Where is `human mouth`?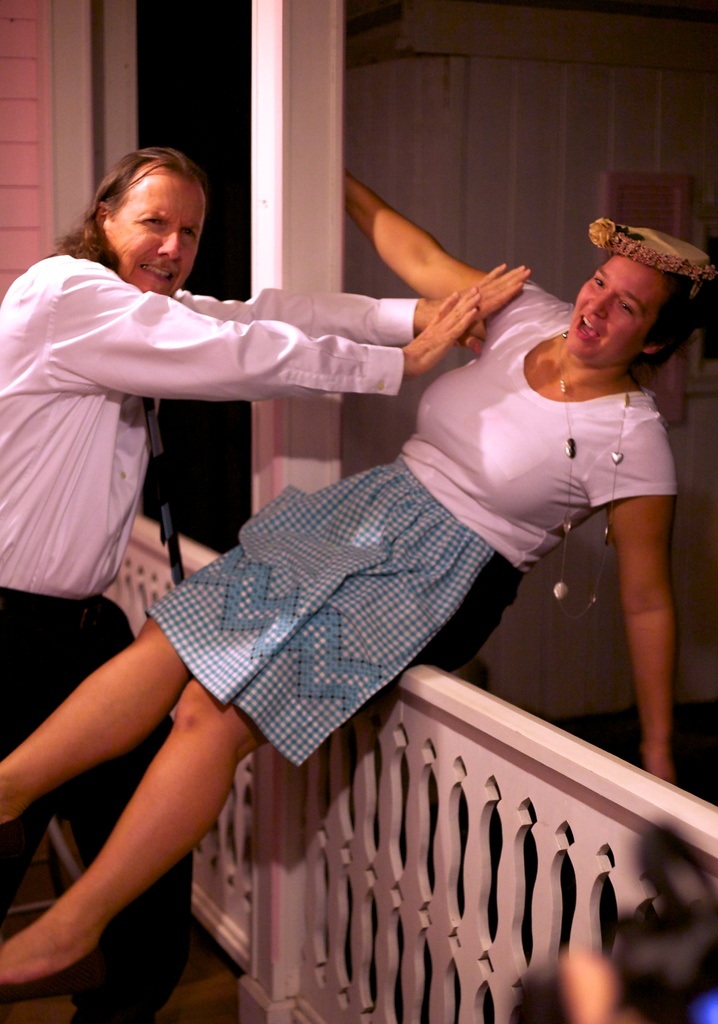
select_region(568, 316, 607, 345).
